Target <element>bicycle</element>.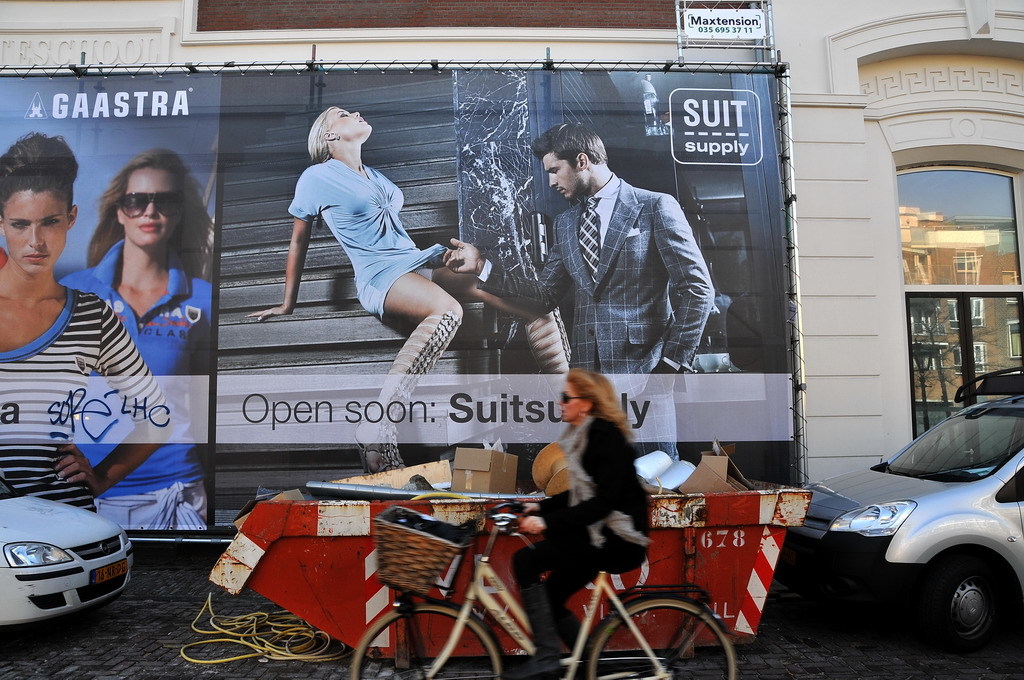
Target region: [x1=350, y1=500, x2=739, y2=679].
